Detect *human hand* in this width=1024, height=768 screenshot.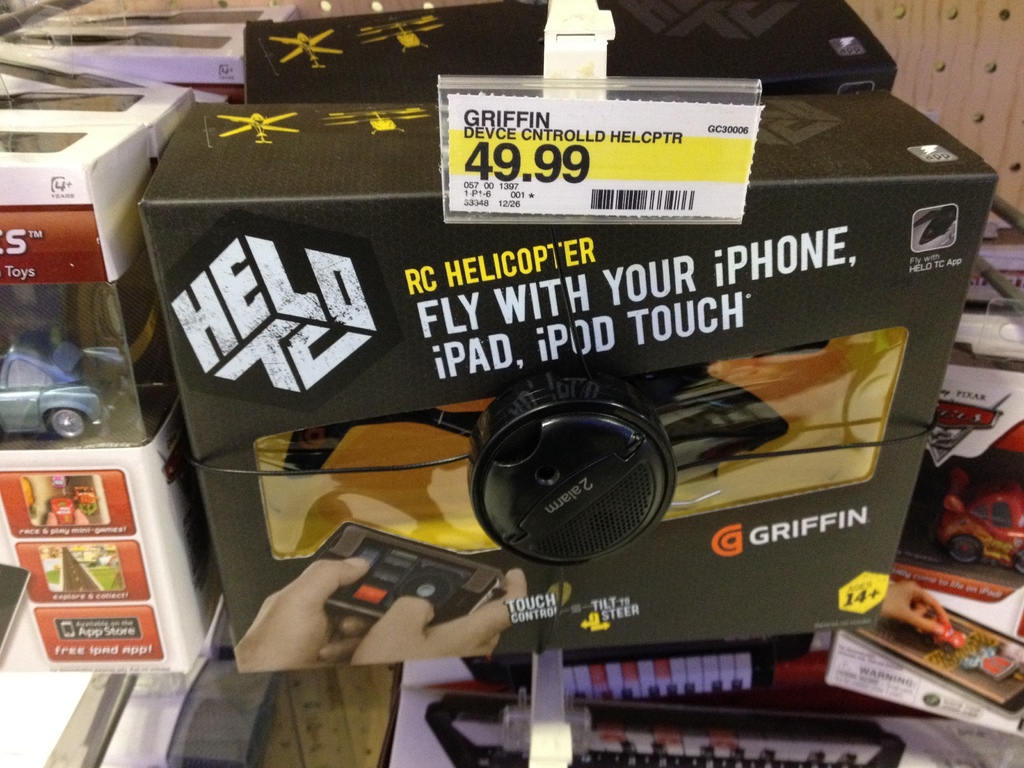
Detection: <region>348, 566, 529, 663</region>.
